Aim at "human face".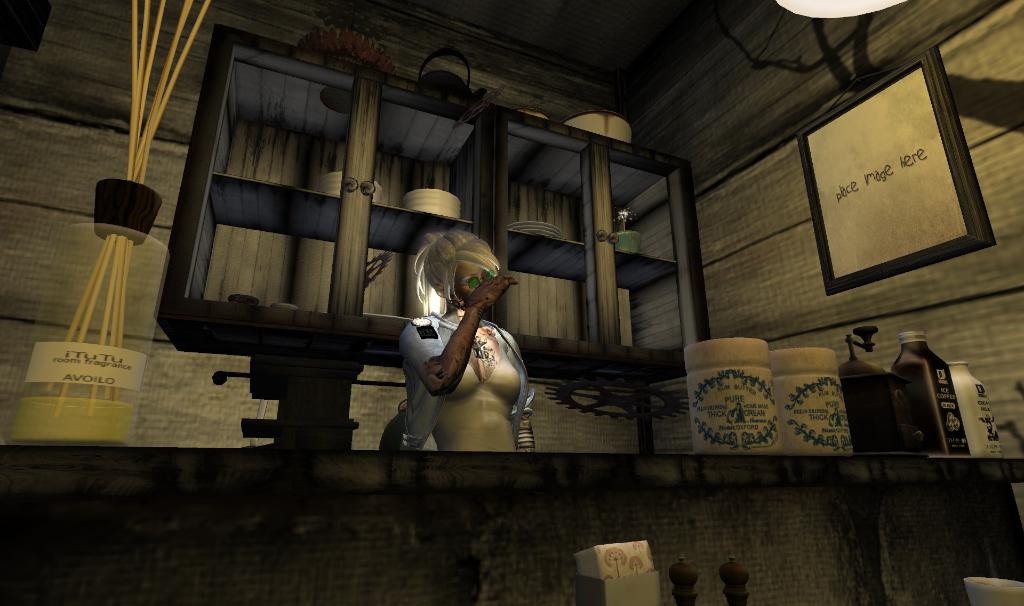
Aimed at <box>451,260,492,303</box>.
